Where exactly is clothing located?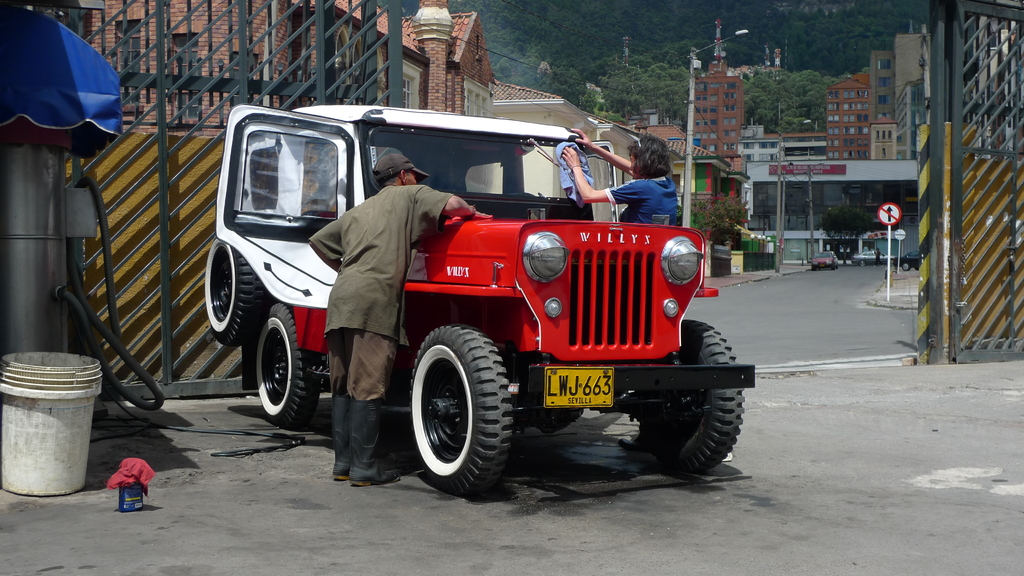
Its bounding box is <region>613, 174, 675, 229</region>.
